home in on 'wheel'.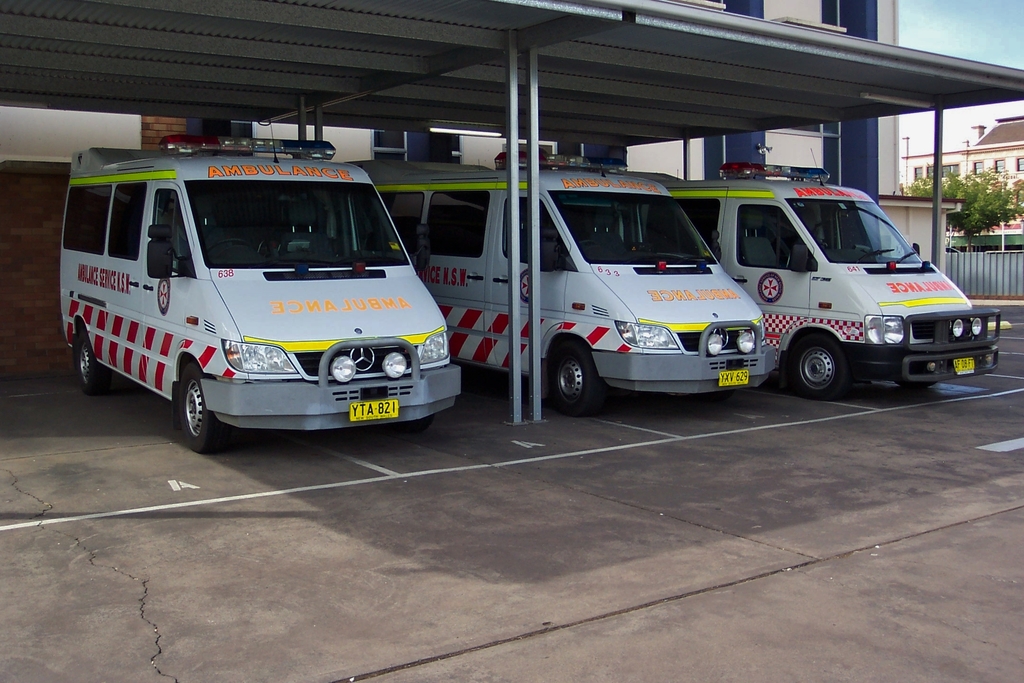
Homed in at l=819, t=243, r=828, b=252.
